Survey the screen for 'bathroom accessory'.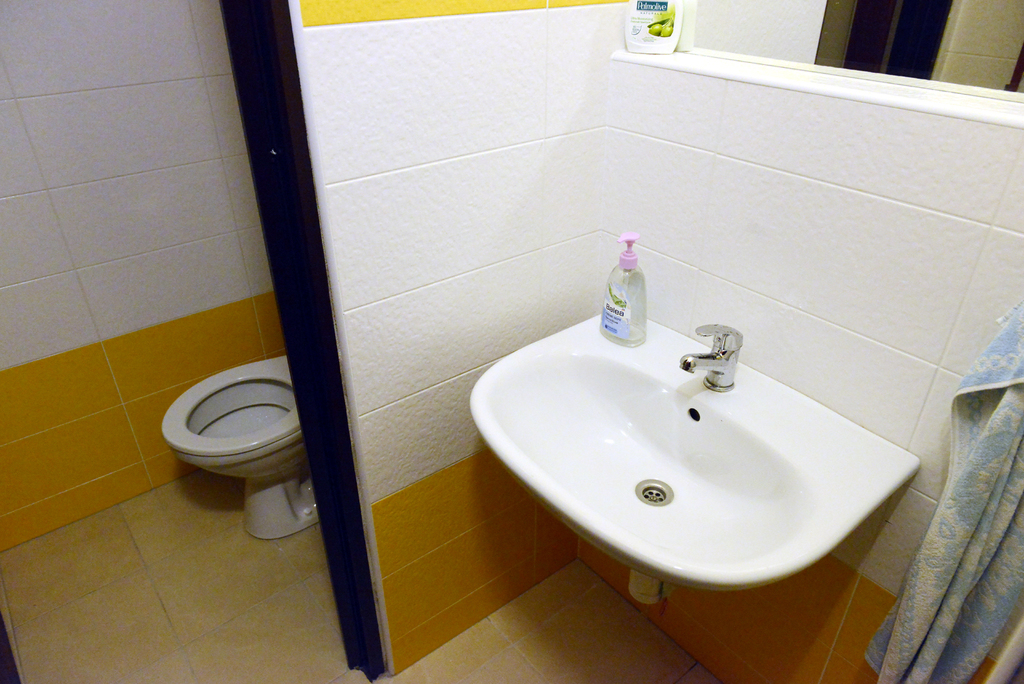
Survey found: l=461, t=304, r=943, b=615.
